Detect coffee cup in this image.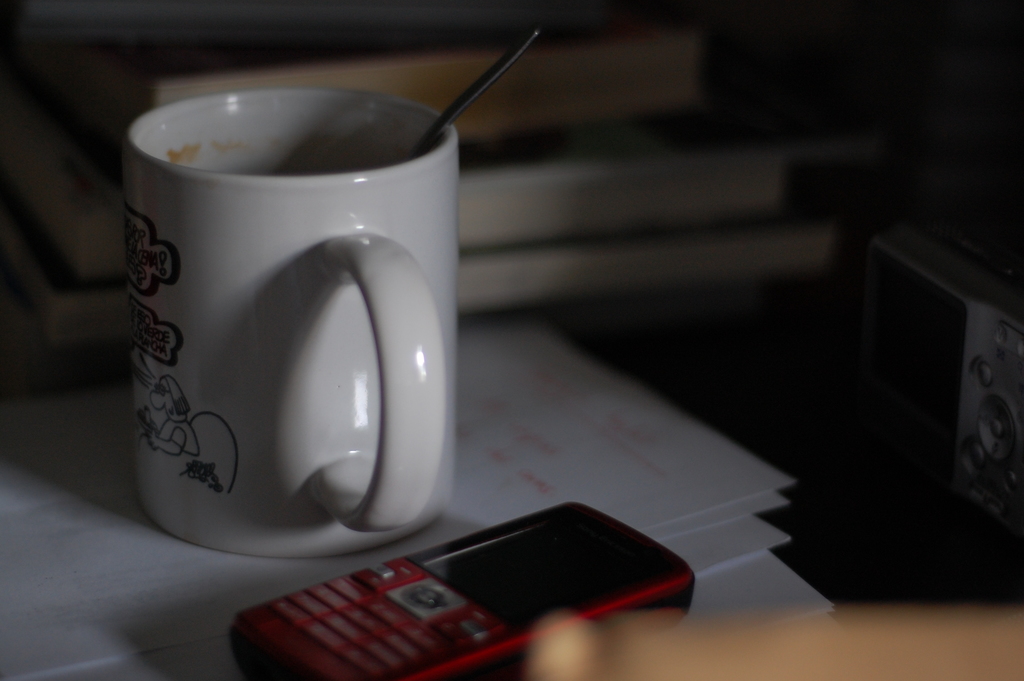
Detection: BBox(124, 85, 465, 564).
